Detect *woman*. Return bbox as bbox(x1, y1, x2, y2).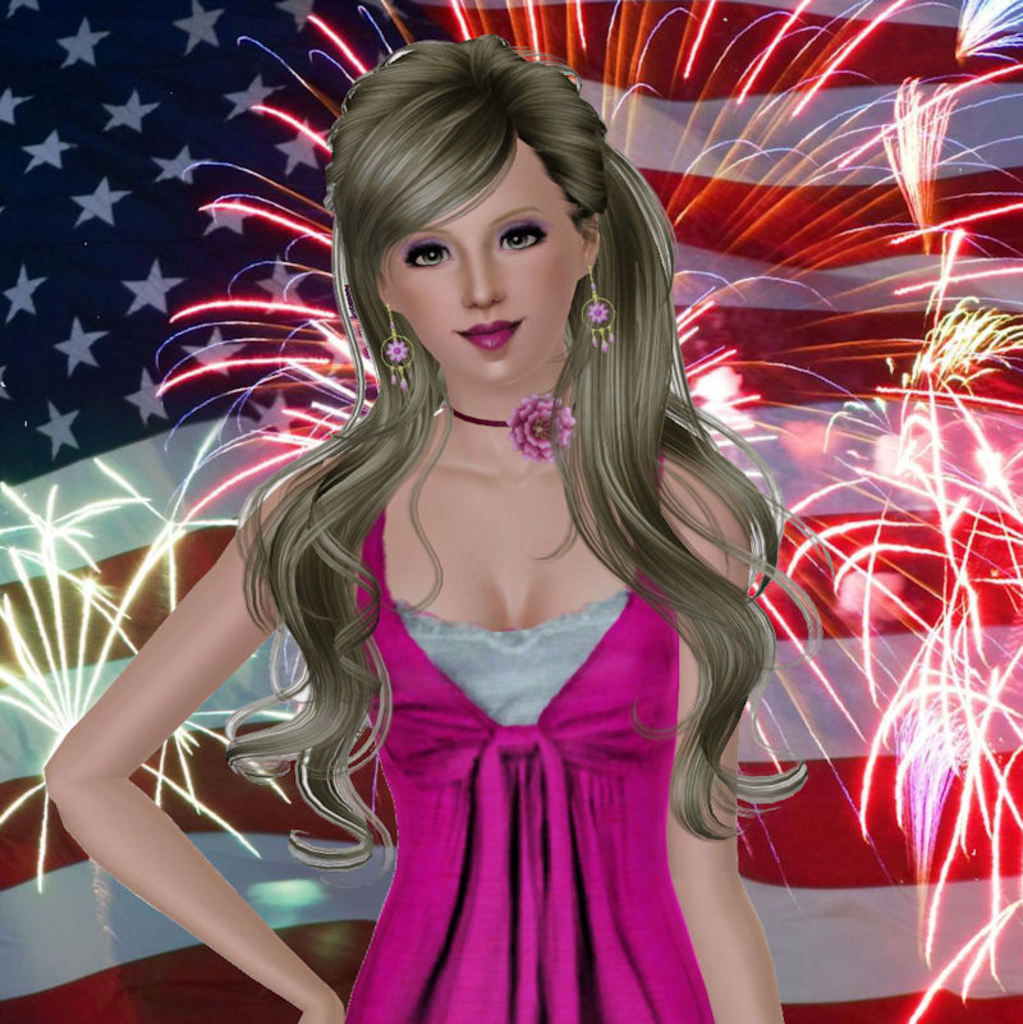
bbox(40, 36, 795, 1023).
